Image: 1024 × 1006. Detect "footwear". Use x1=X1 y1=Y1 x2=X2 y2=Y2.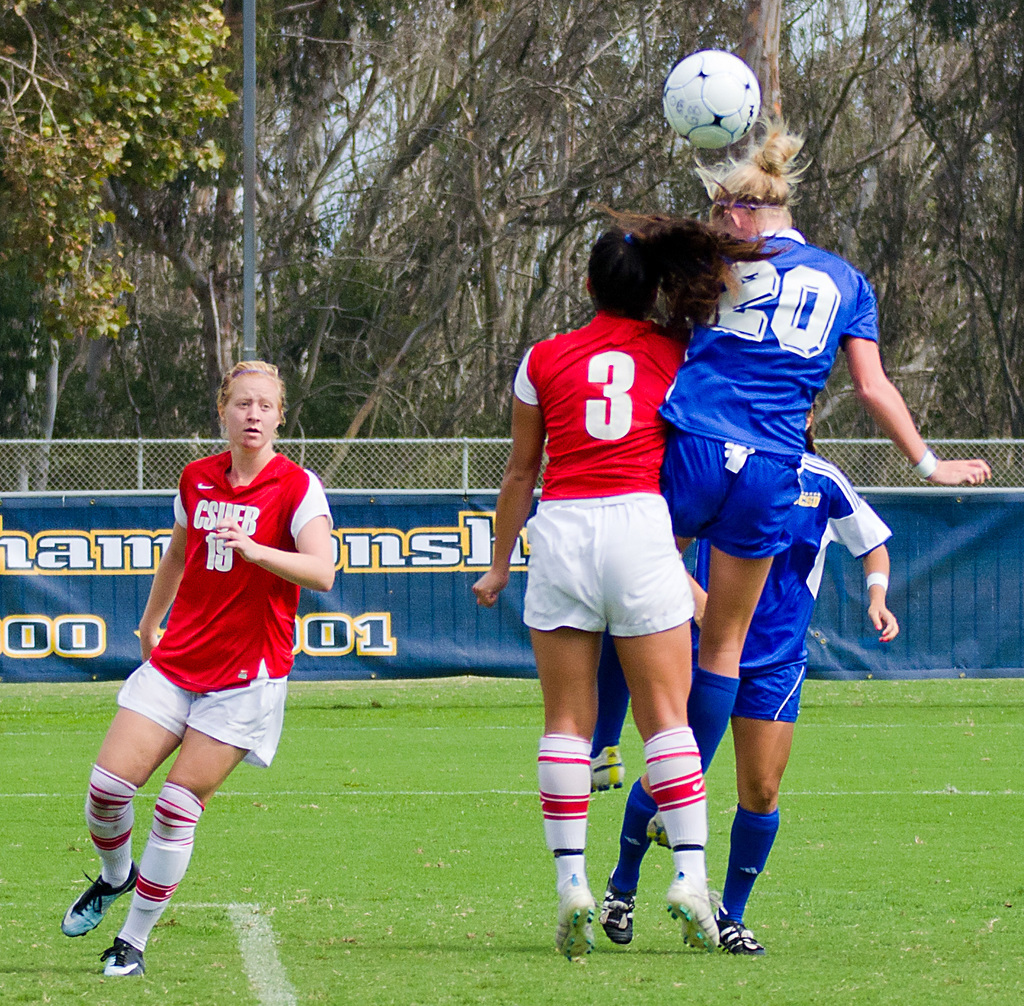
x1=668 y1=882 x2=727 y2=951.
